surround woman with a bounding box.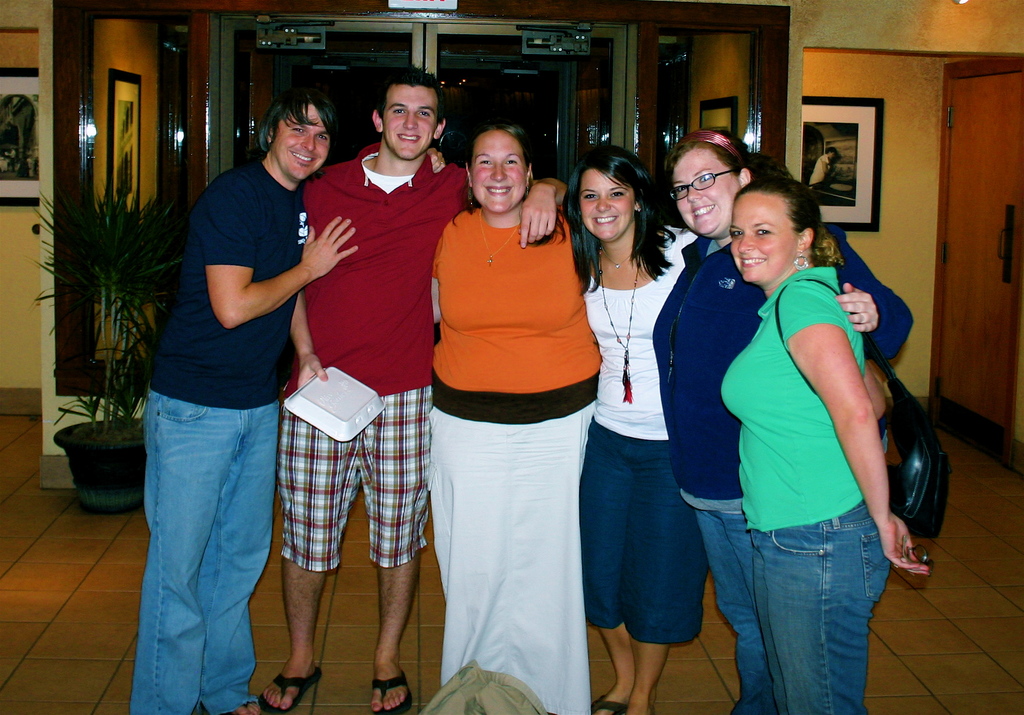
721:178:934:714.
